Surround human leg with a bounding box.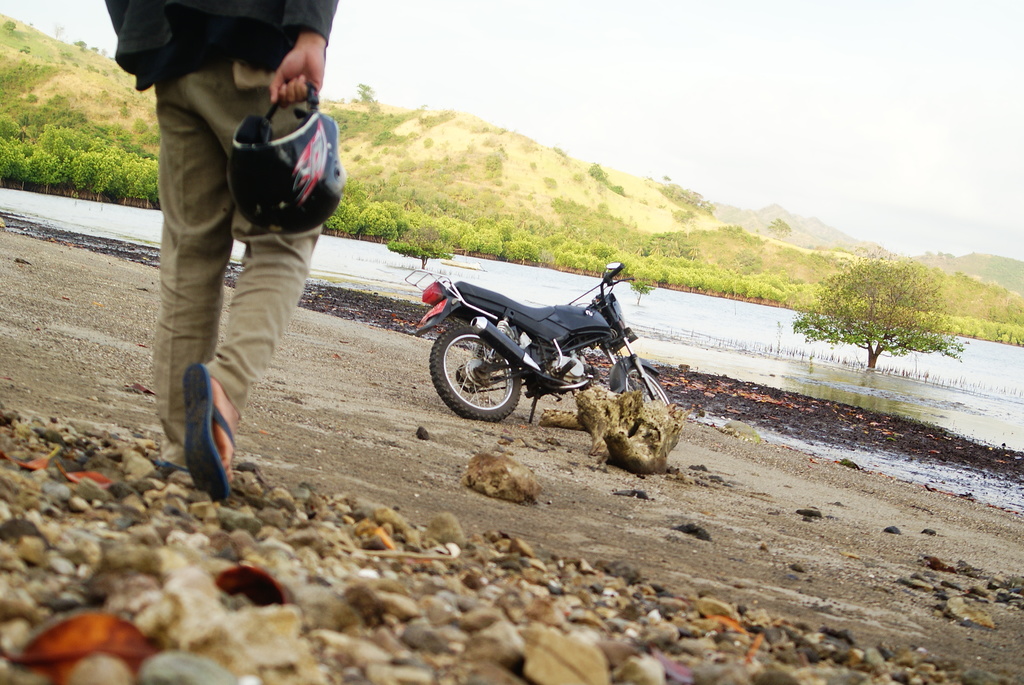
<bbox>186, 62, 318, 501</bbox>.
